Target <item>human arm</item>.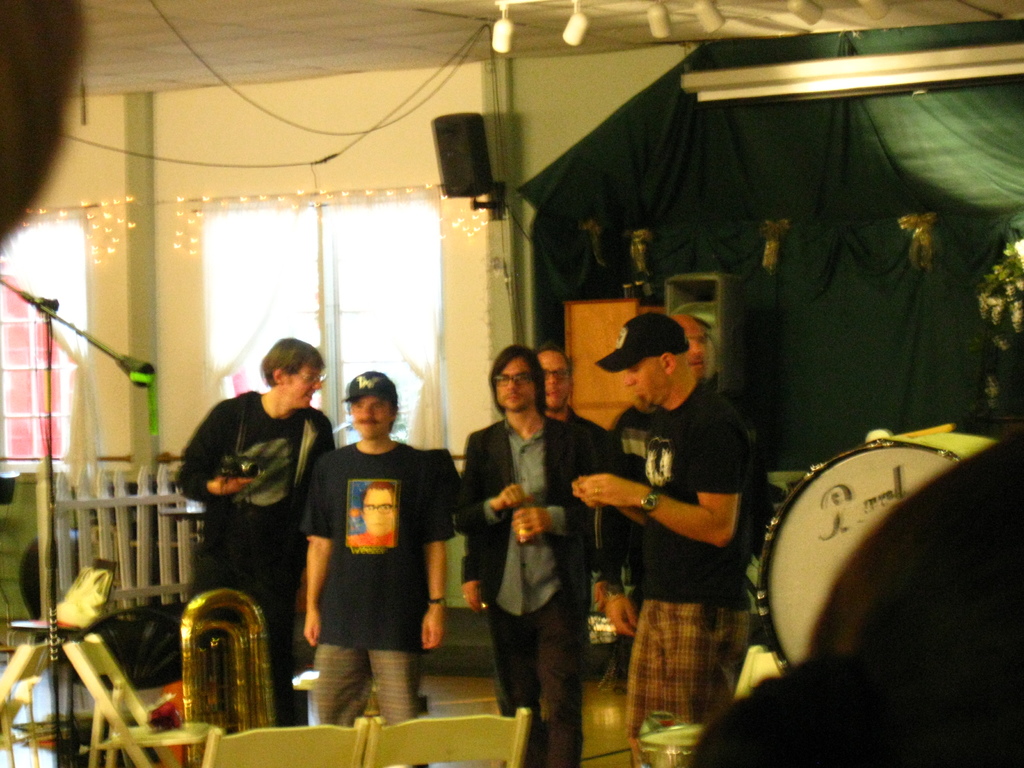
Target region: box=[175, 402, 263, 502].
